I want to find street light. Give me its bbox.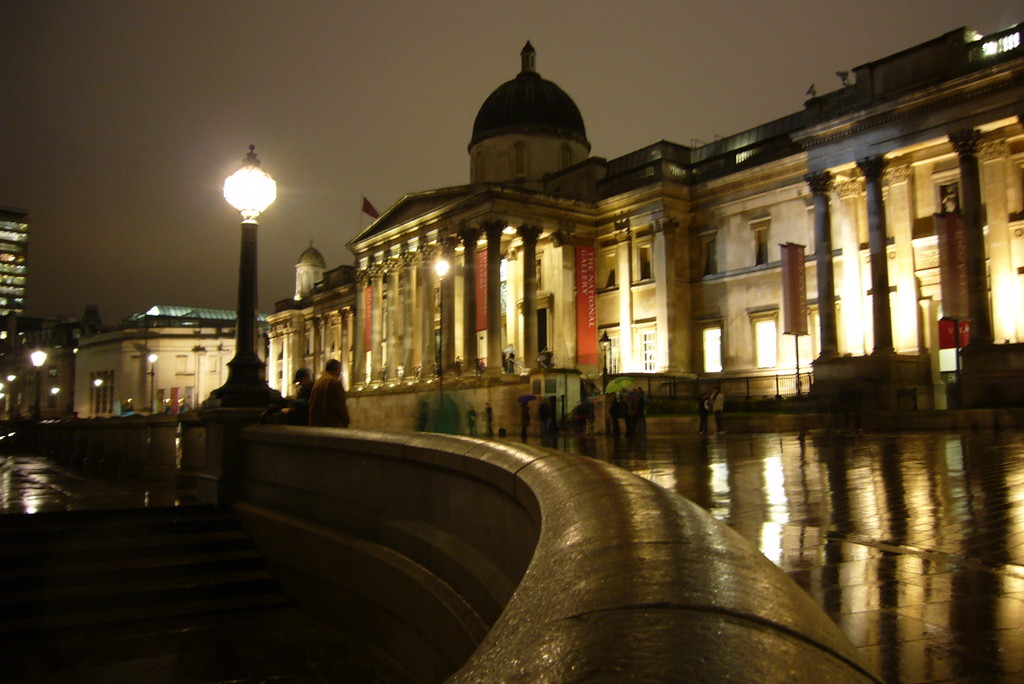
pyautogui.locateOnScreen(146, 354, 163, 416).
